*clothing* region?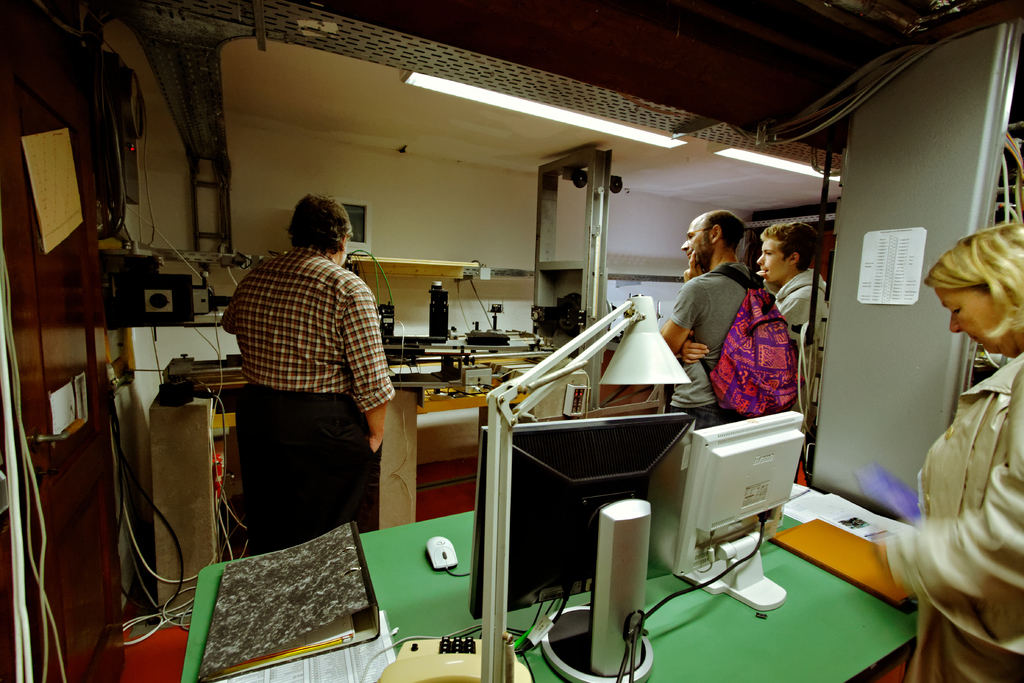
region(218, 199, 399, 552)
